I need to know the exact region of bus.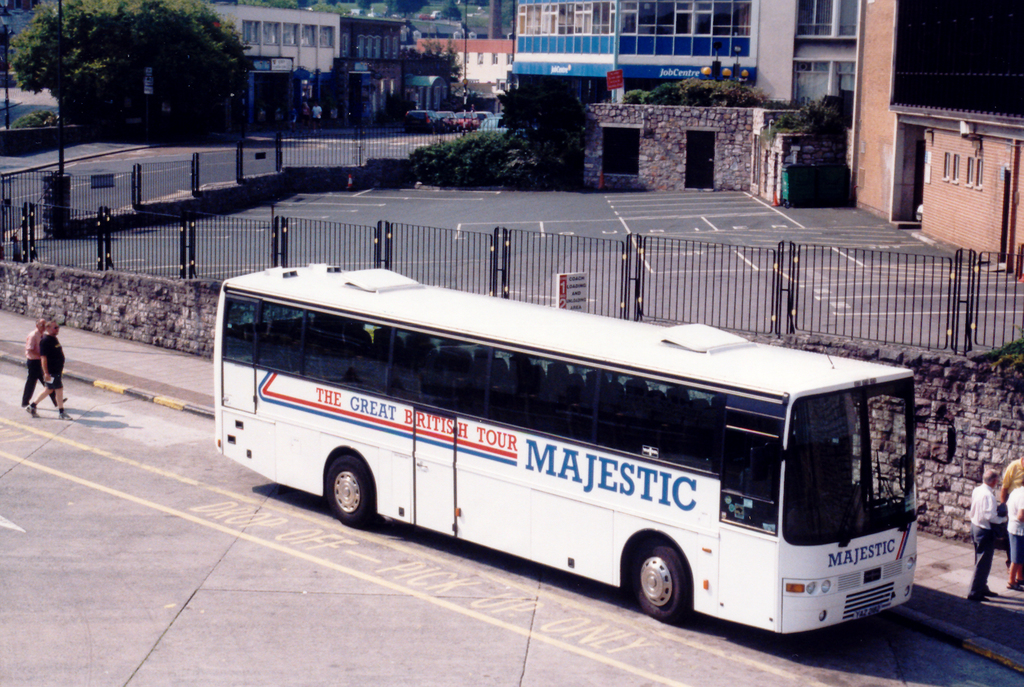
Region: 211:261:962:637.
